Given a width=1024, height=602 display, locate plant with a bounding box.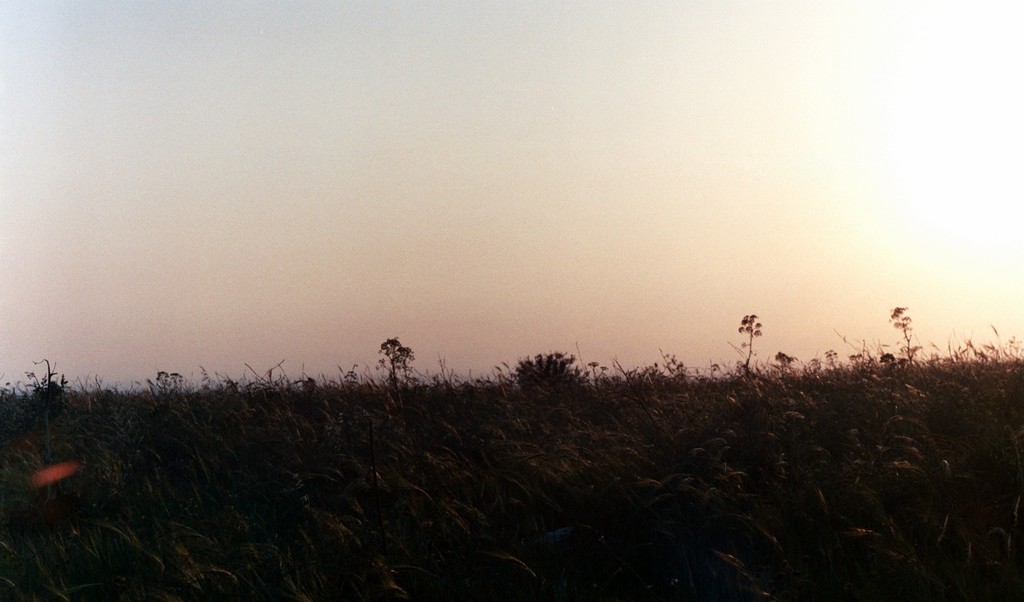
Located: rect(381, 335, 416, 382).
